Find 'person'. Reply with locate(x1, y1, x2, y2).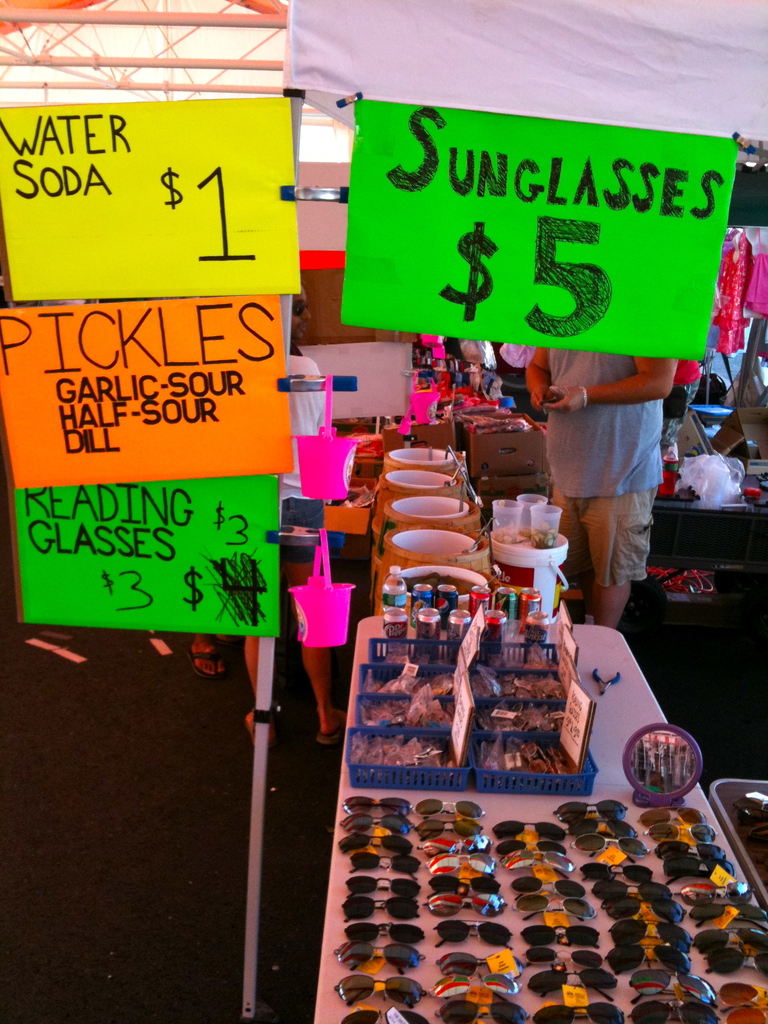
locate(499, 340, 531, 388).
